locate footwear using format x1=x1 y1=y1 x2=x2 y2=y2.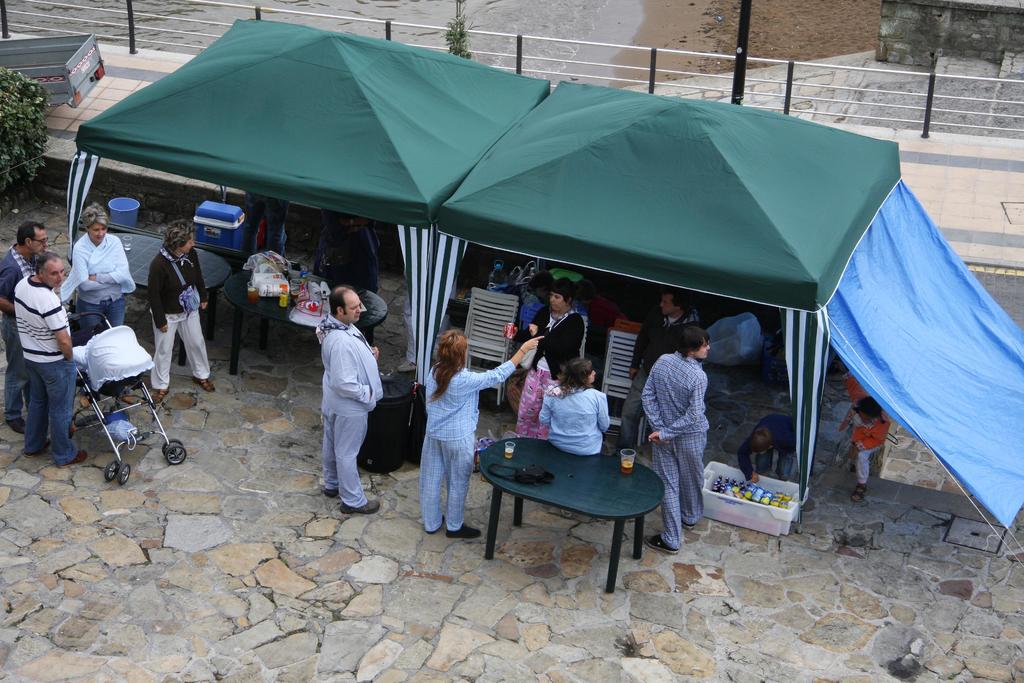
x1=154 y1=382 x2=170 y2=412.
